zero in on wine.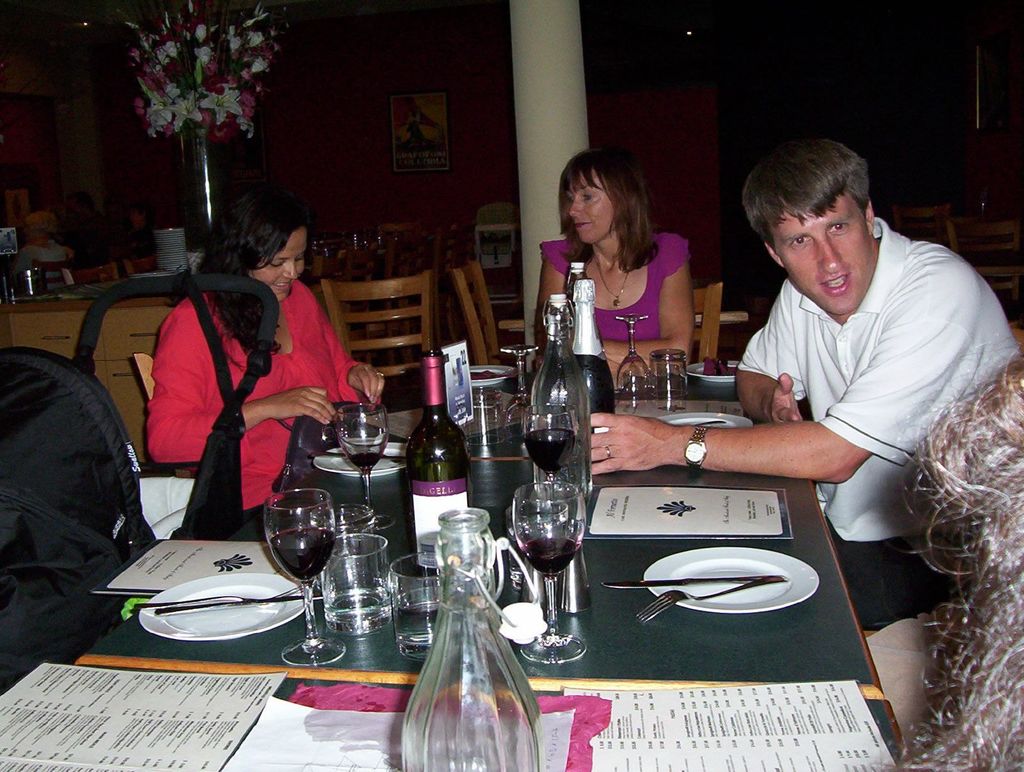
Zeroed in: bbox=(568, 263, 607, 351).
